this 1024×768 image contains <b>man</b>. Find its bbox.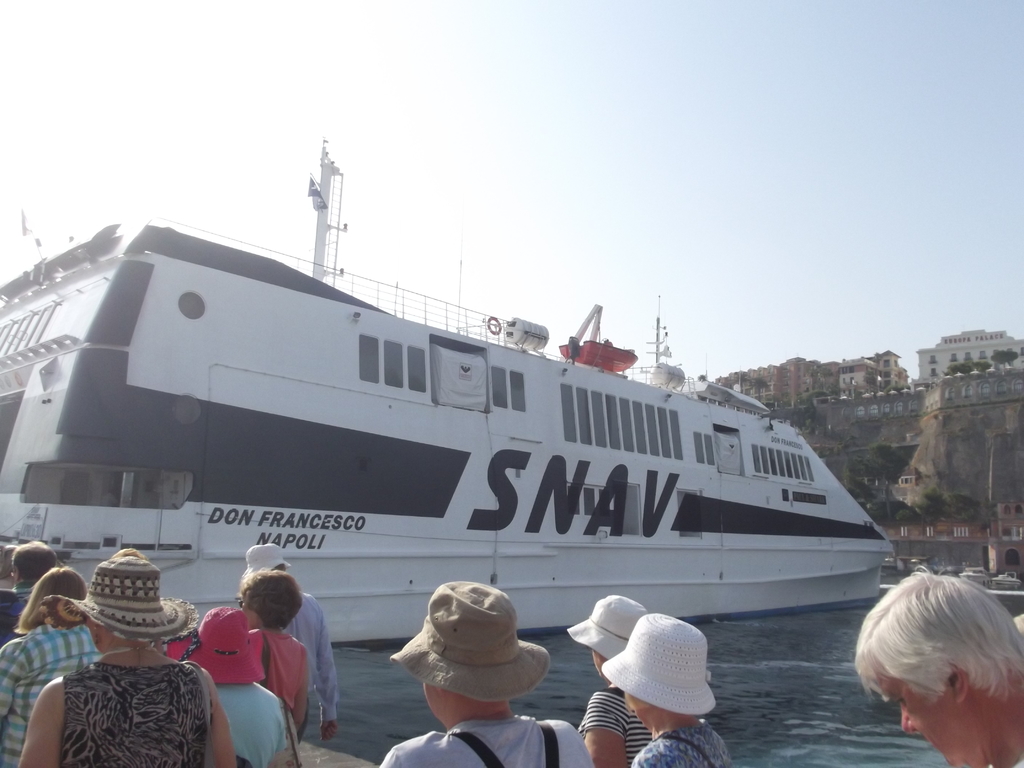
{"x1": 832, "y1": 559, "x2": 1023, "y2": 767}.
